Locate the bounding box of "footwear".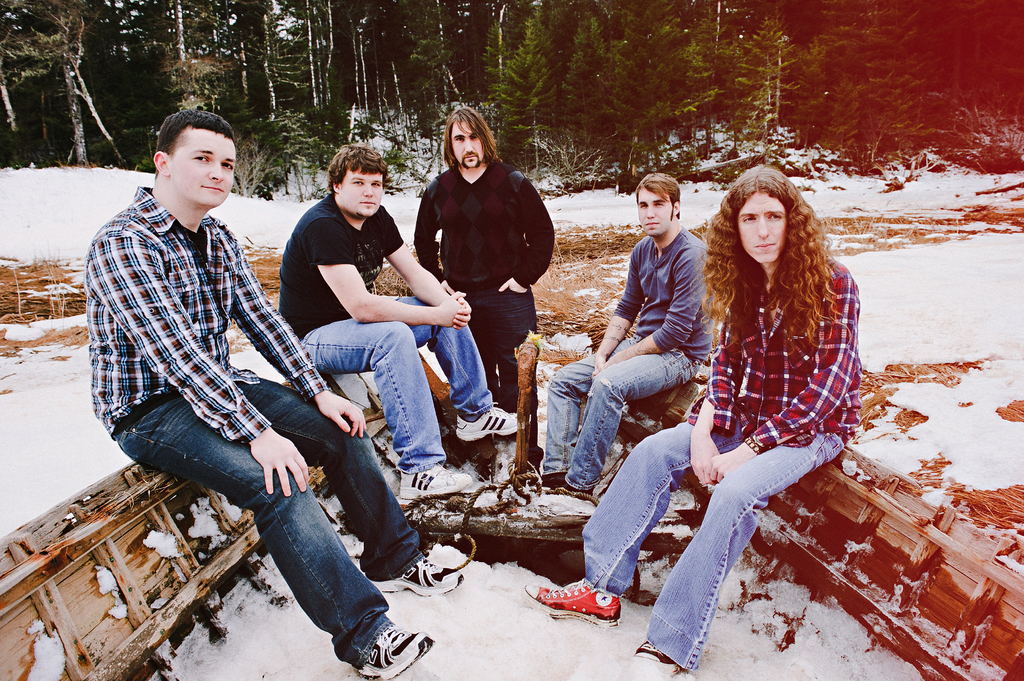
Bounding box: (454, 405, 536, 442).
